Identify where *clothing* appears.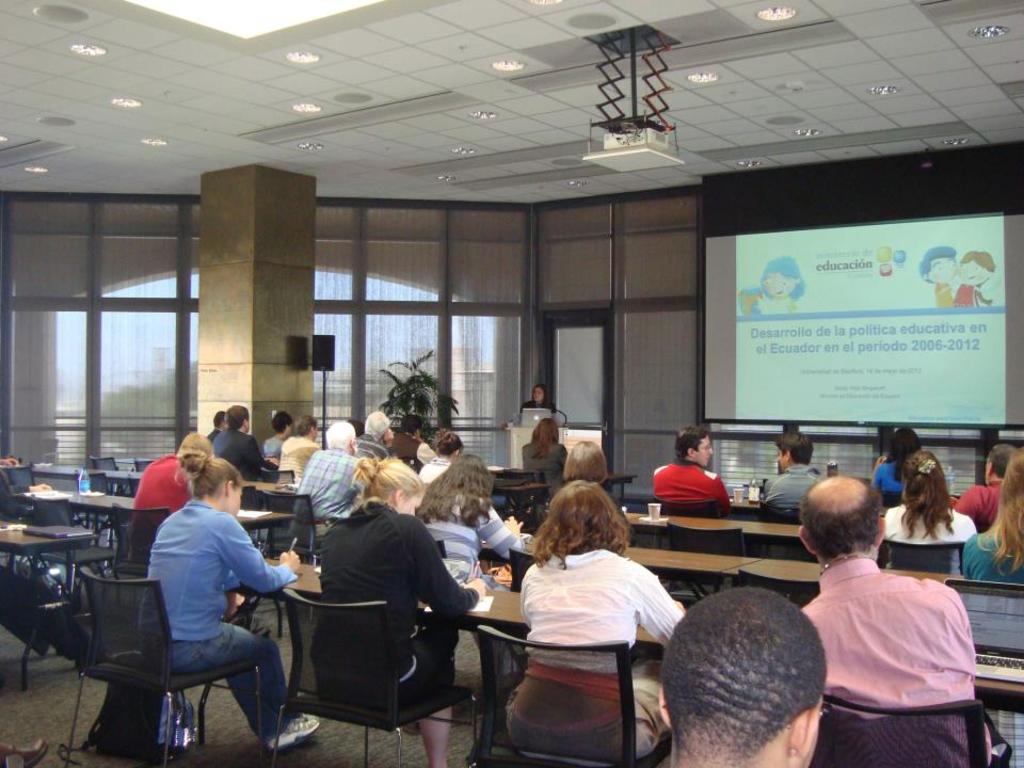
Appears at (x1=803, y1=557, x2=993, y2=767).
